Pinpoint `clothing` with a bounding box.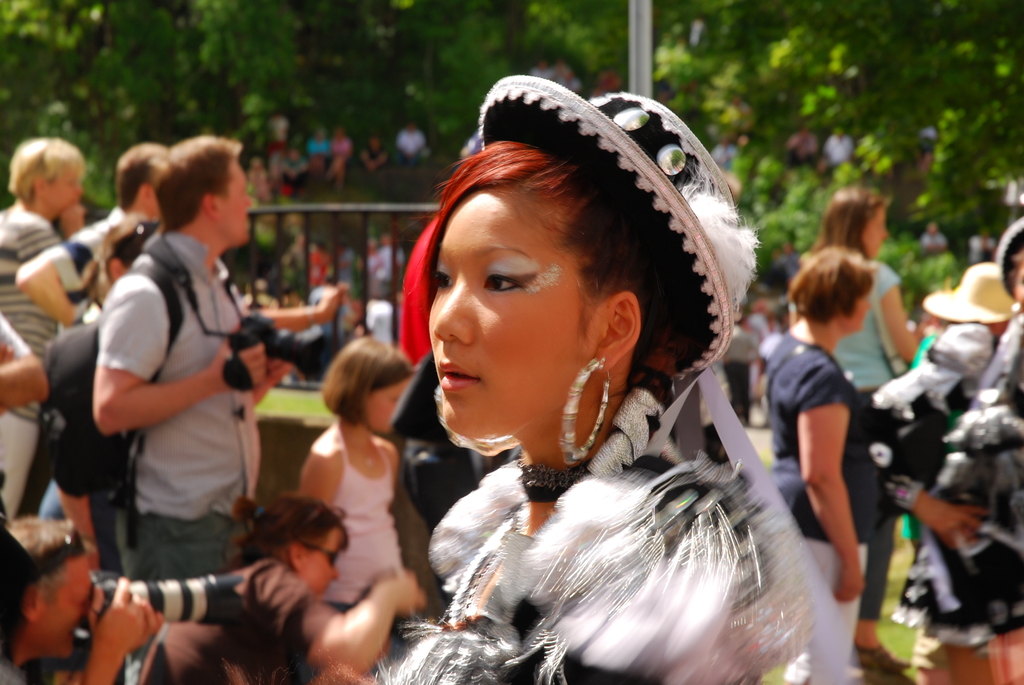
bbox=(344, 95, 868, 676).
